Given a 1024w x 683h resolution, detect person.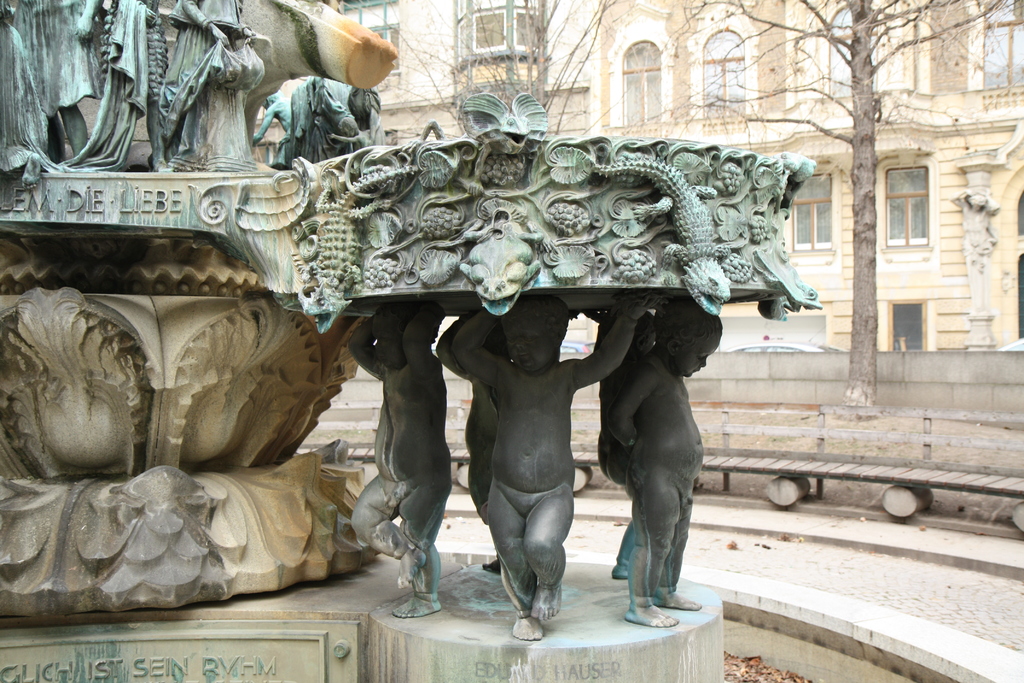
detection(607, 296, 721, 629).
